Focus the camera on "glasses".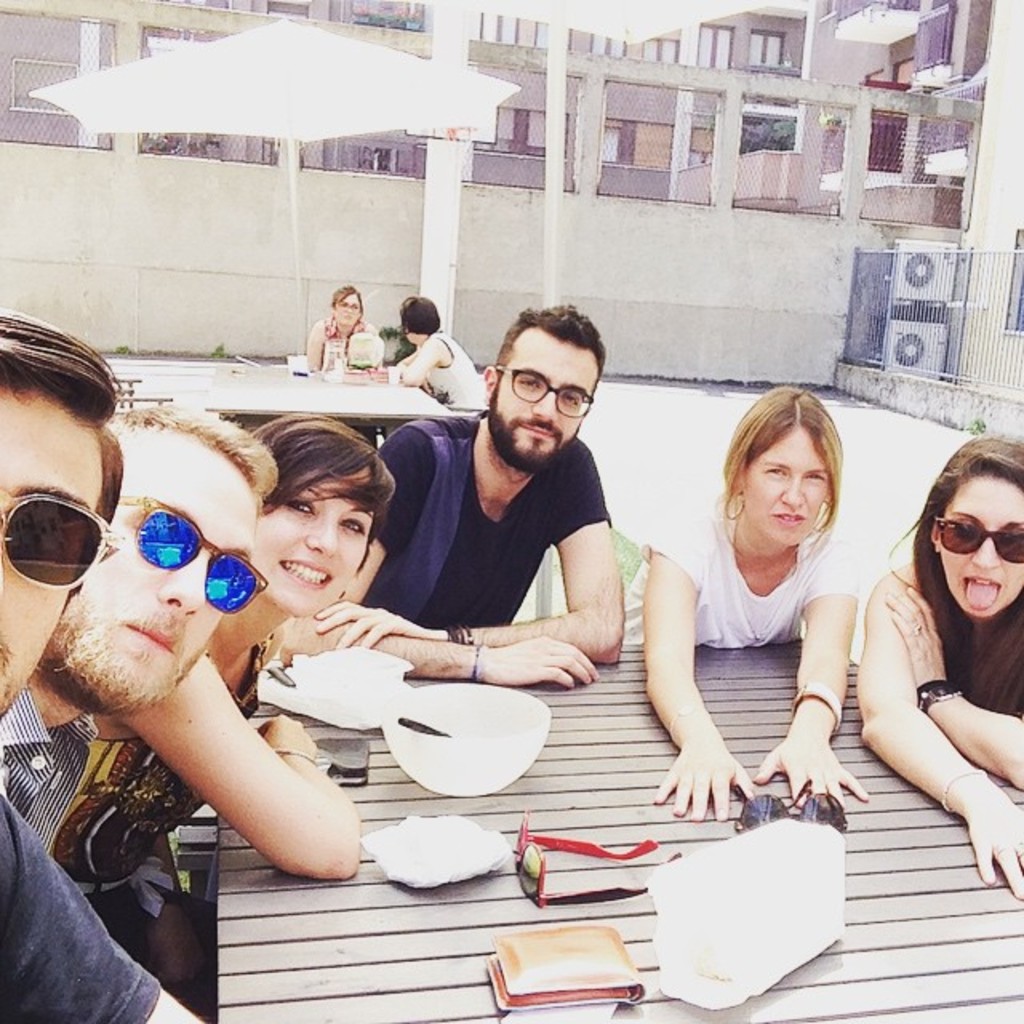
Focus region: BBox(488, 360, 600, 424).
